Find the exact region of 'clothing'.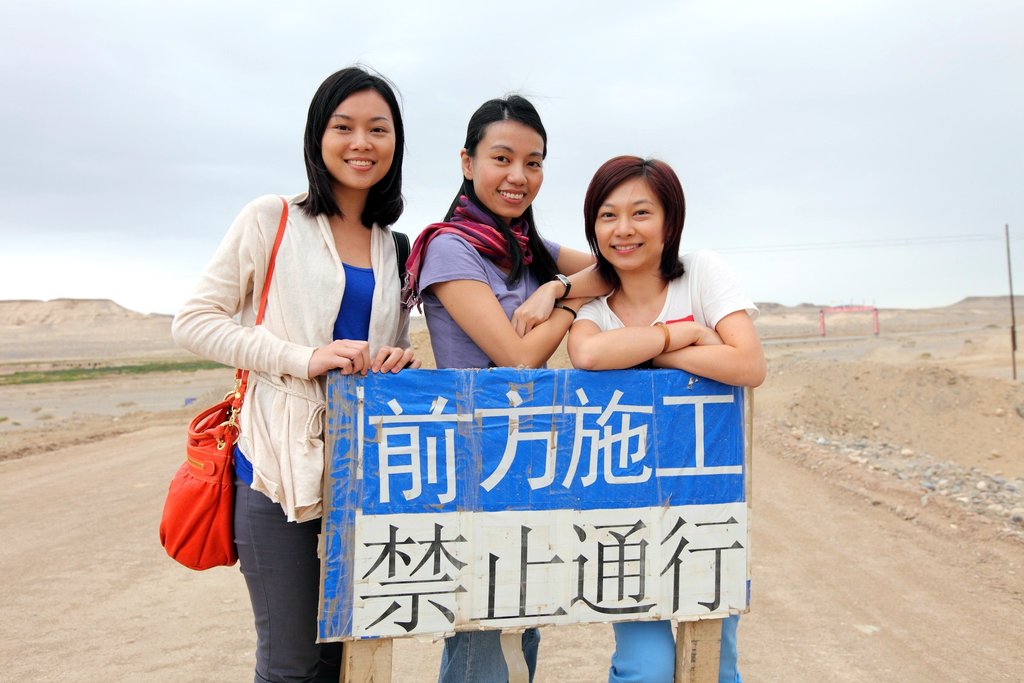
Exact region: detection(605, 617, 742, 682).
